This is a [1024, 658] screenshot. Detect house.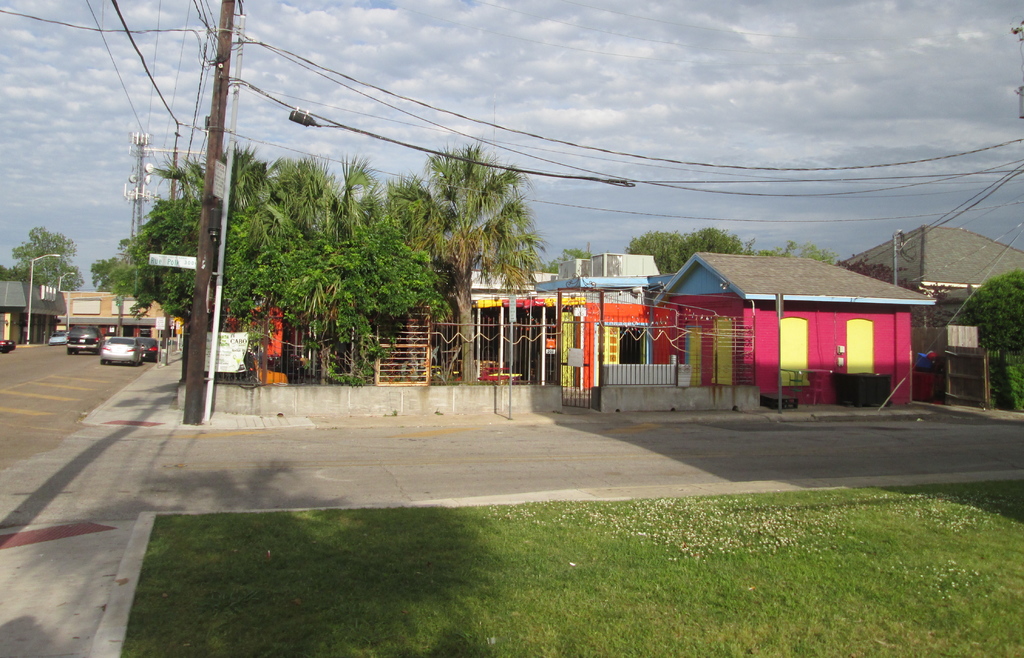
0:275:65:346.
